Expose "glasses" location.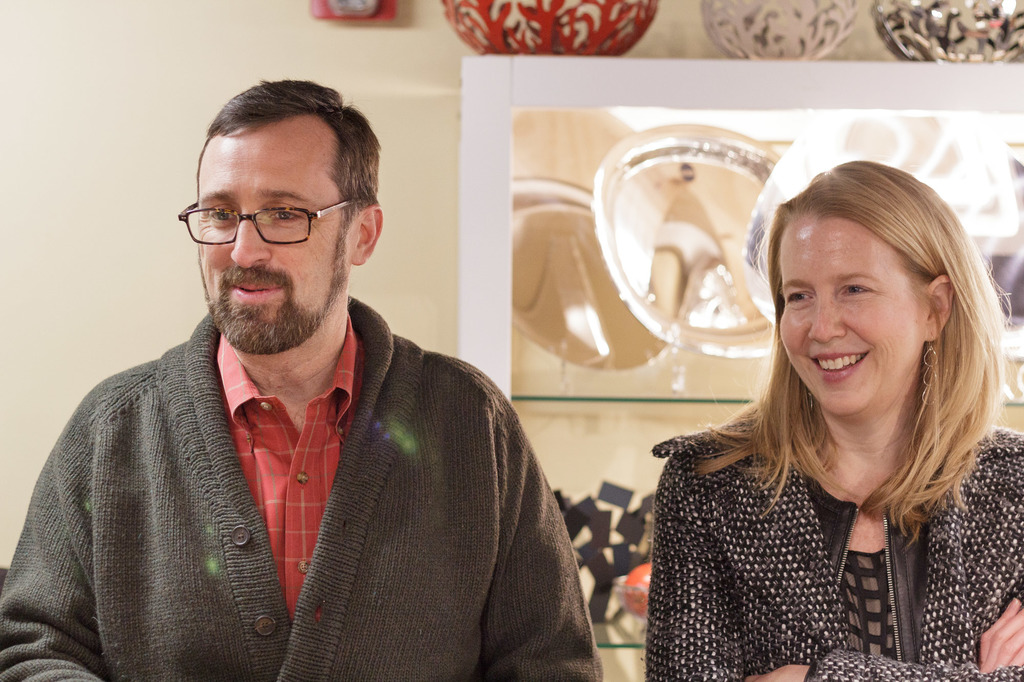
Exposed at {"x1": 178, "y1": 181, "x2": 364, "y2": 249}.
